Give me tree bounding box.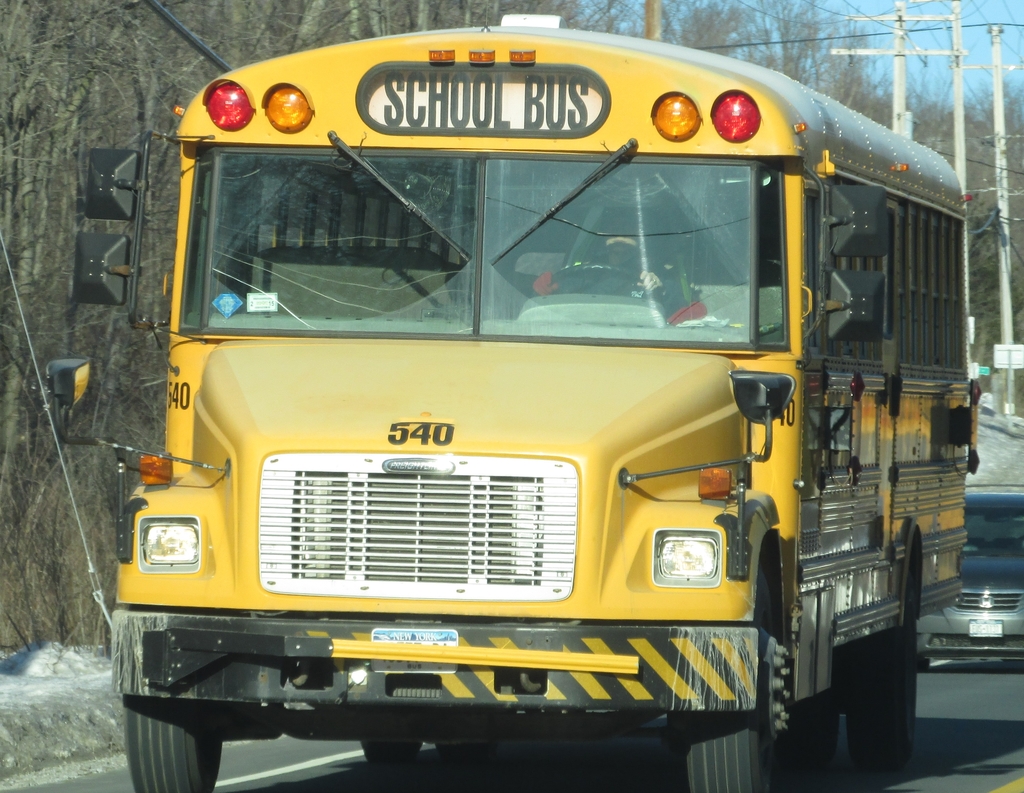
box(0, 0, 143, 551).
